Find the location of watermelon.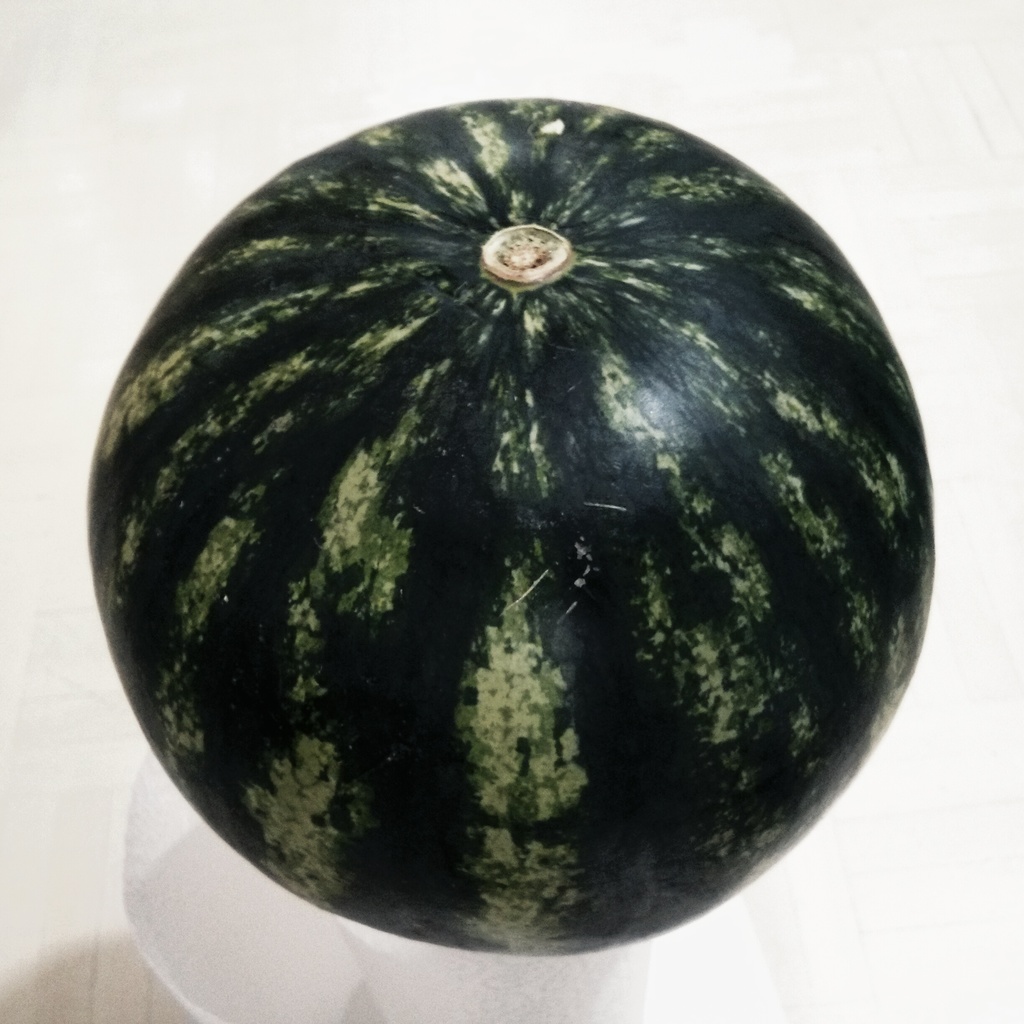
Location: <box>86,94,936,960</box>.
